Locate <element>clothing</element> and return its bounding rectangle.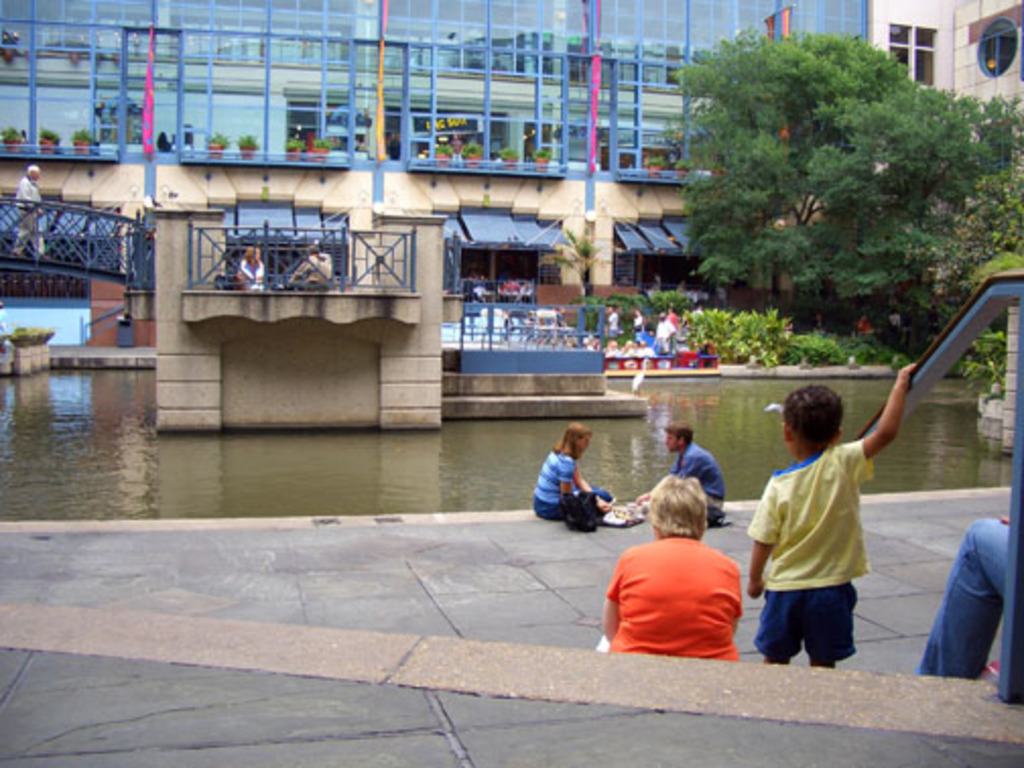
(240, 256, 264, 291).
